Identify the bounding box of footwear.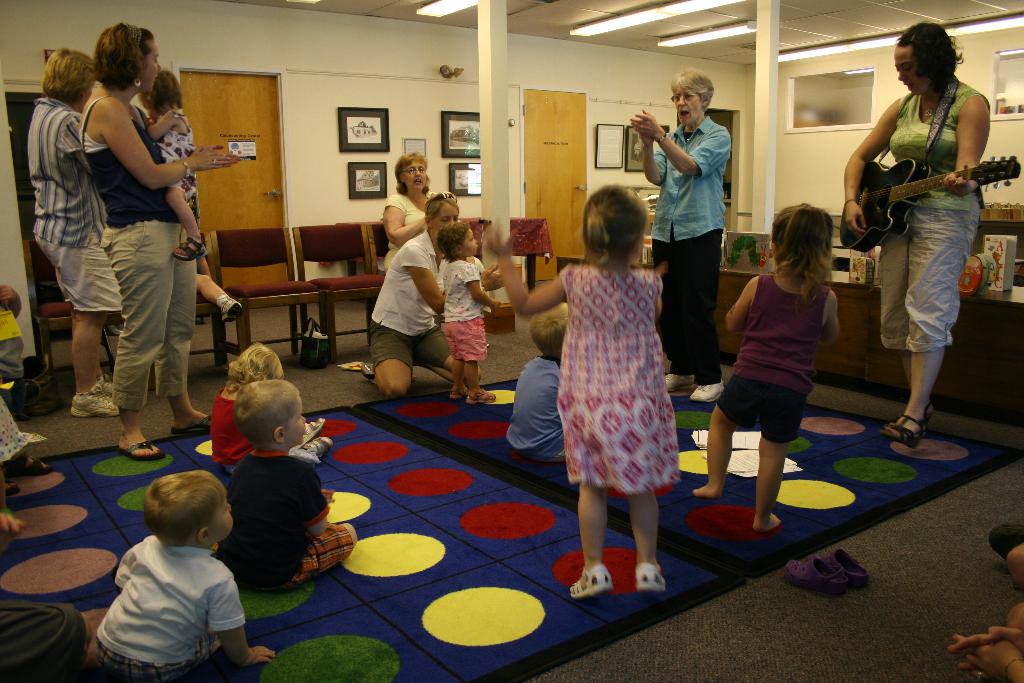
locate(159, 411, 218, 438).
